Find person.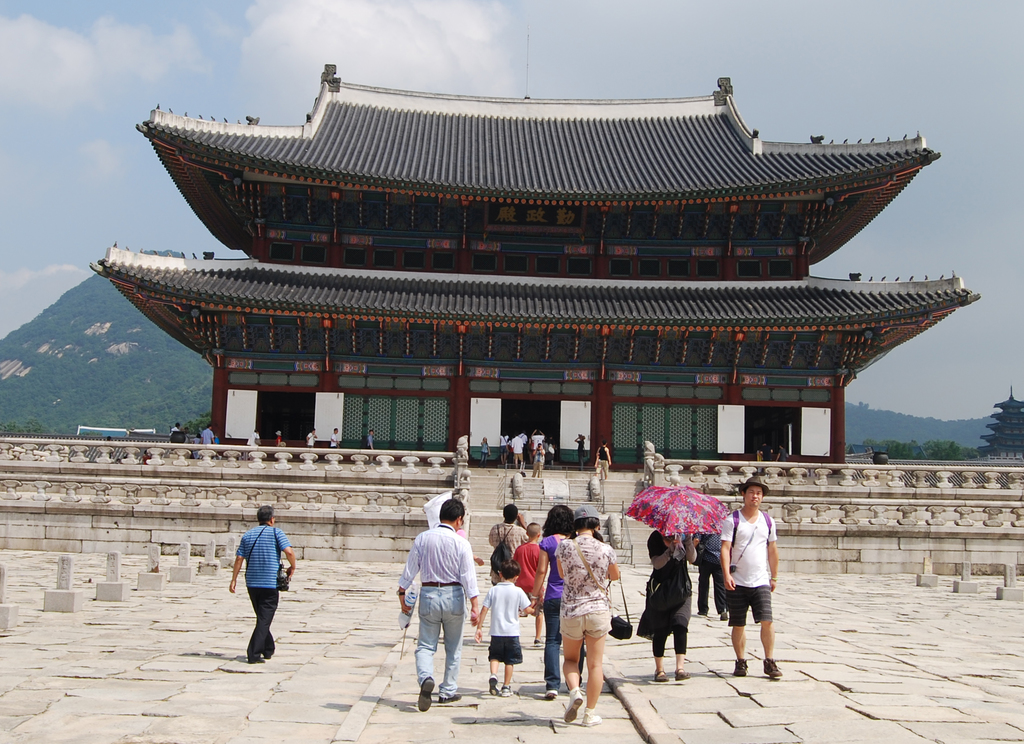
{"x1": 304, "y1": 424, "x2": 319, "y2": 449}.
